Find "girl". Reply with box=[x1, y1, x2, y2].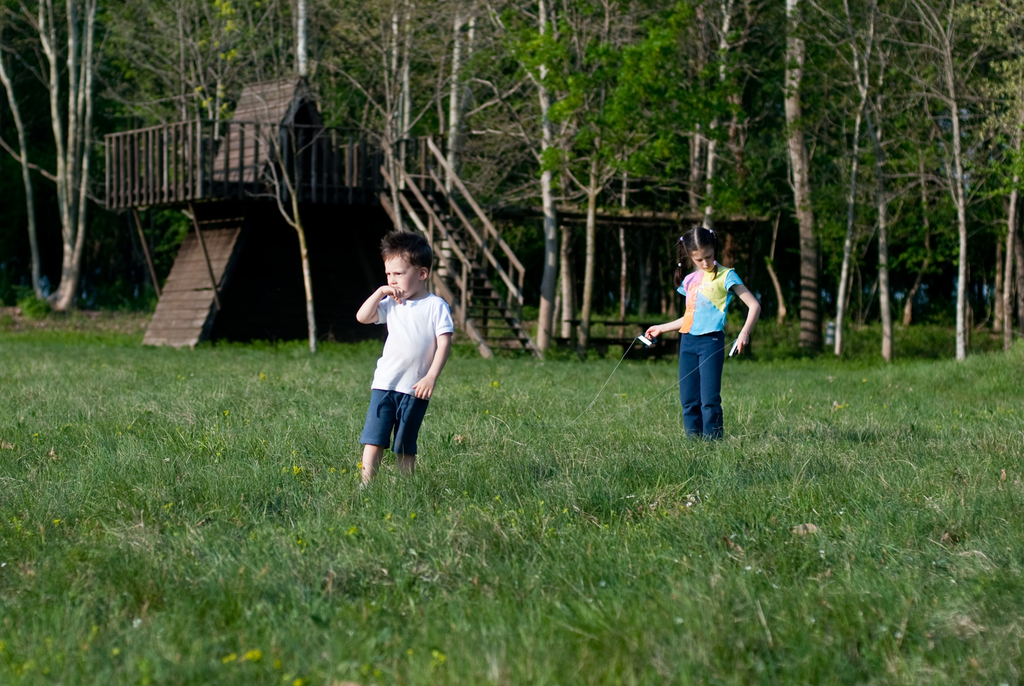
box=[644, 227, 760, 442].
